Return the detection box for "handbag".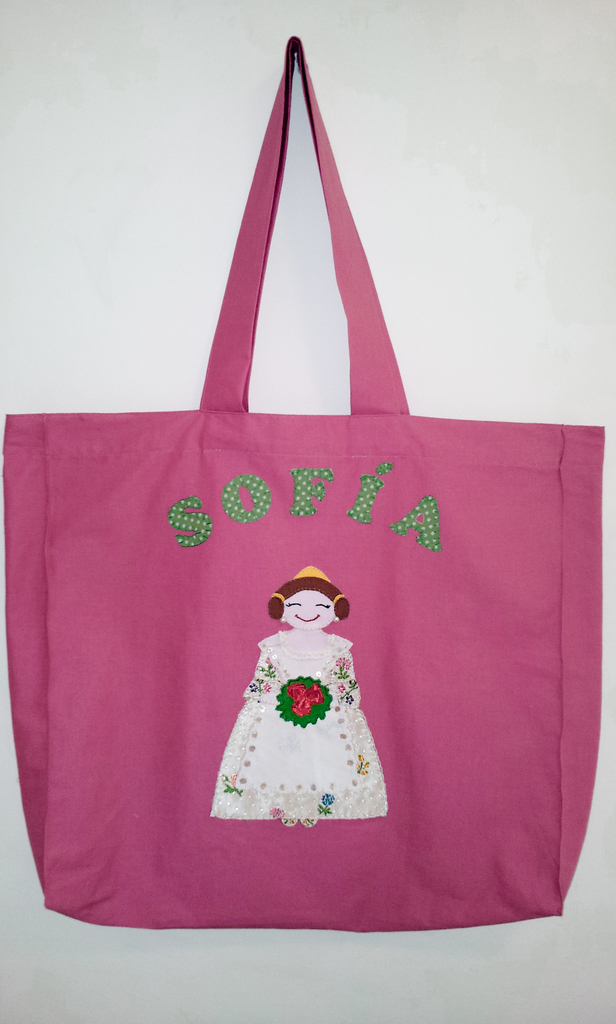
left=0, top=35, right=606, bottom=932.
